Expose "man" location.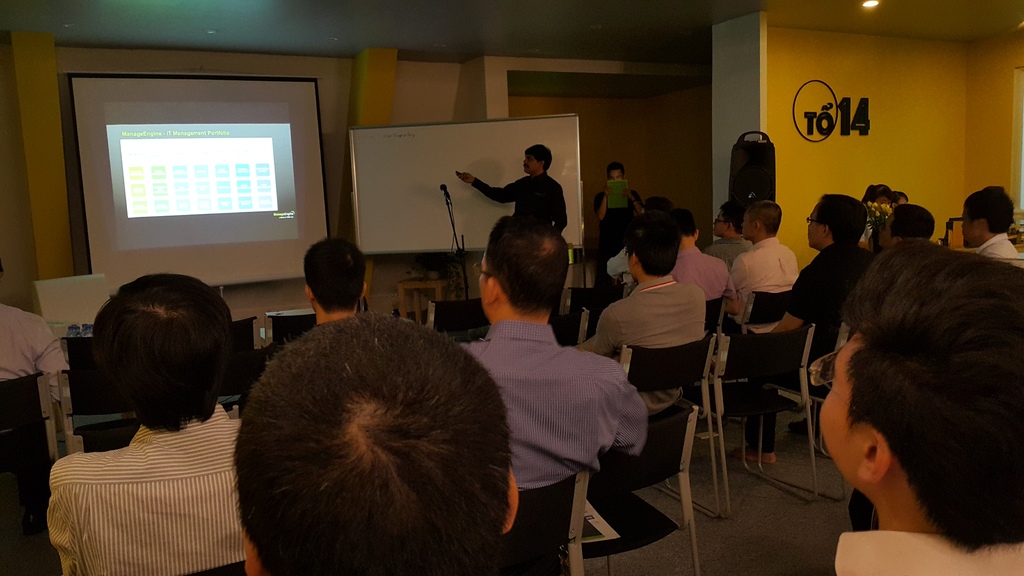
Exposed at (727, 193, 879, 474).
